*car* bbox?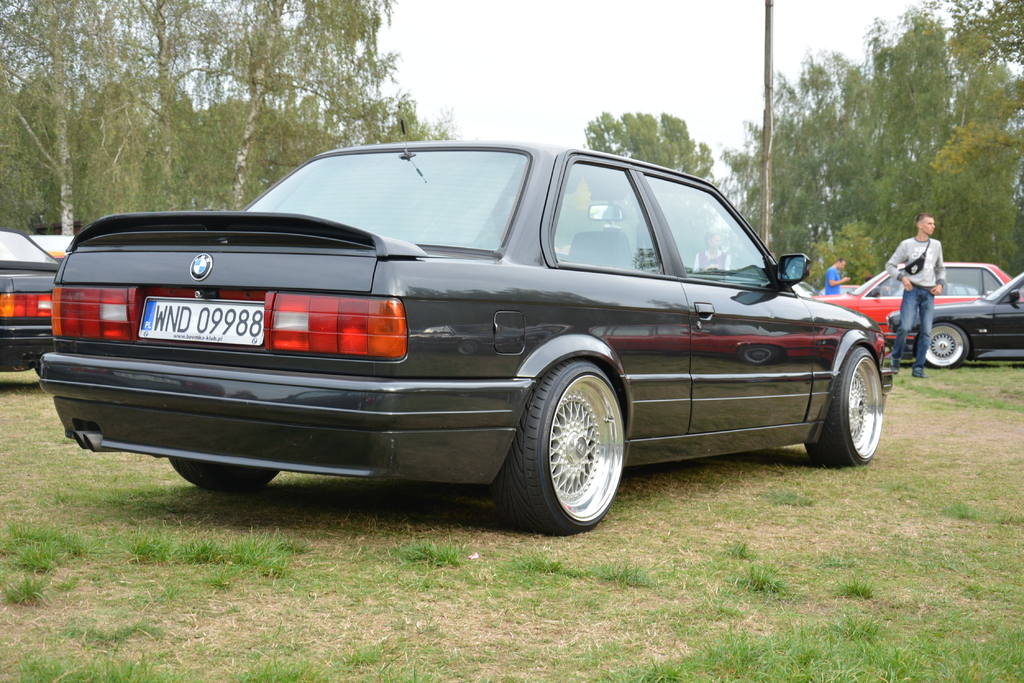
l=37, t=117, r=892, b=466
